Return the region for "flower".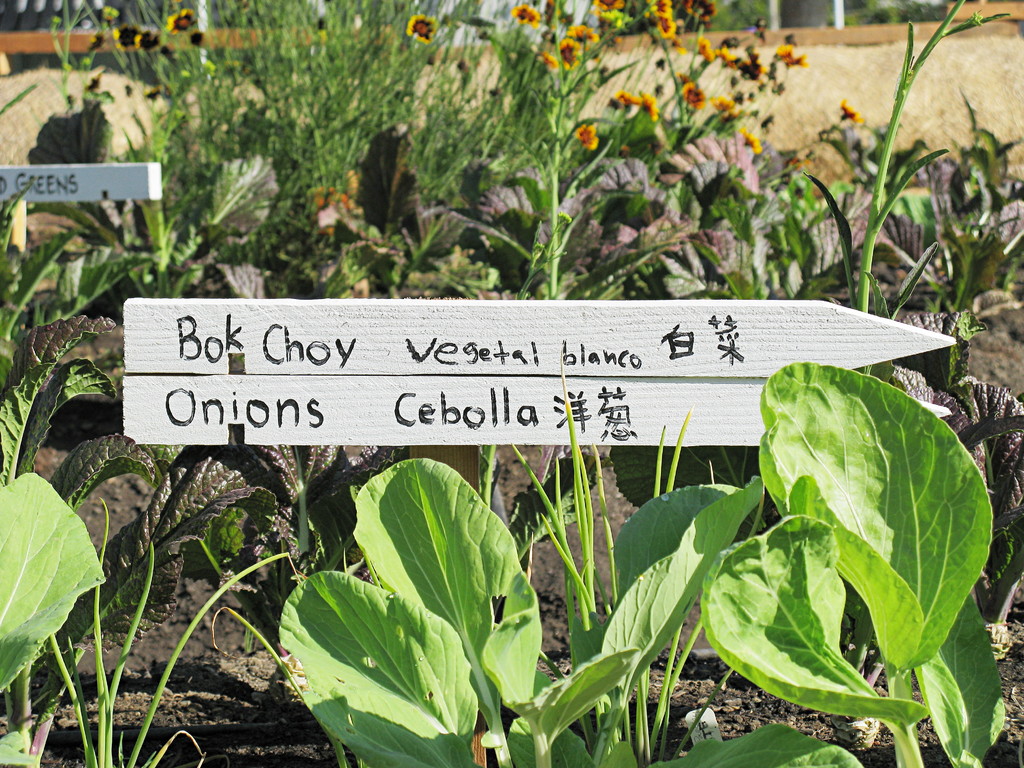
[188, 24, 205, 46].
